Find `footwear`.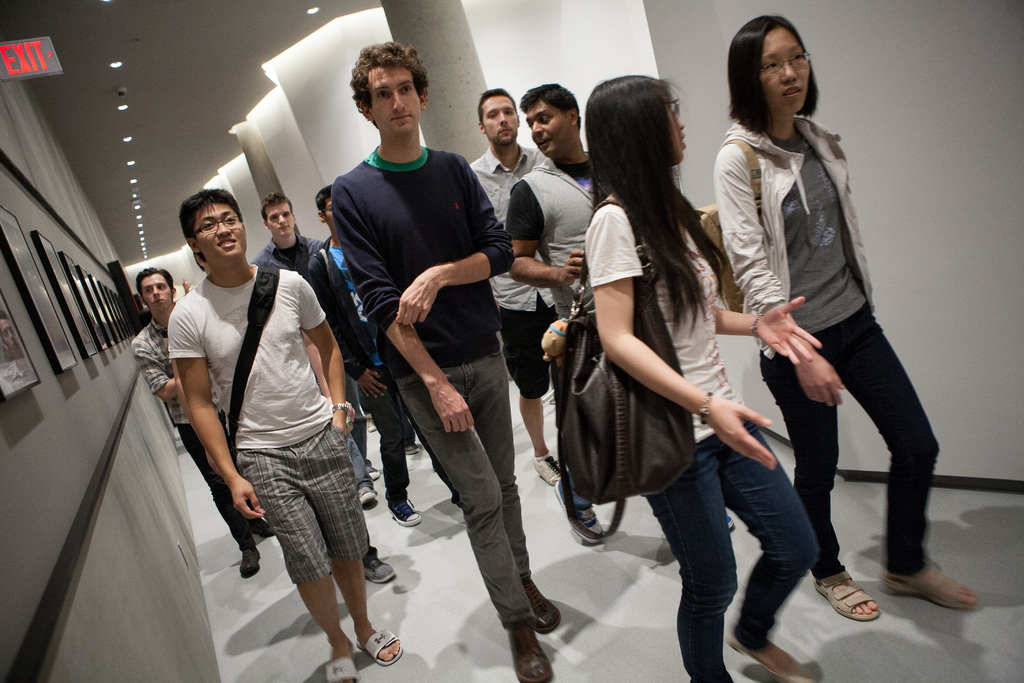
(left=814, top=572, right=874, bottom=621).
